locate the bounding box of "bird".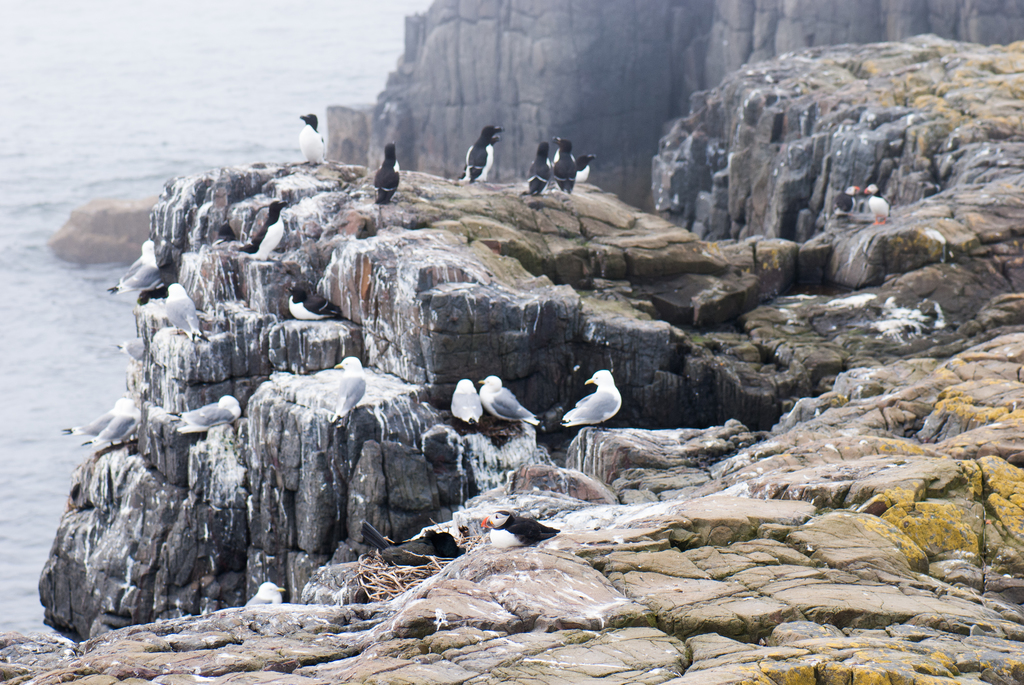
Bounding box: bbox=[556, 367, 629, 441].
